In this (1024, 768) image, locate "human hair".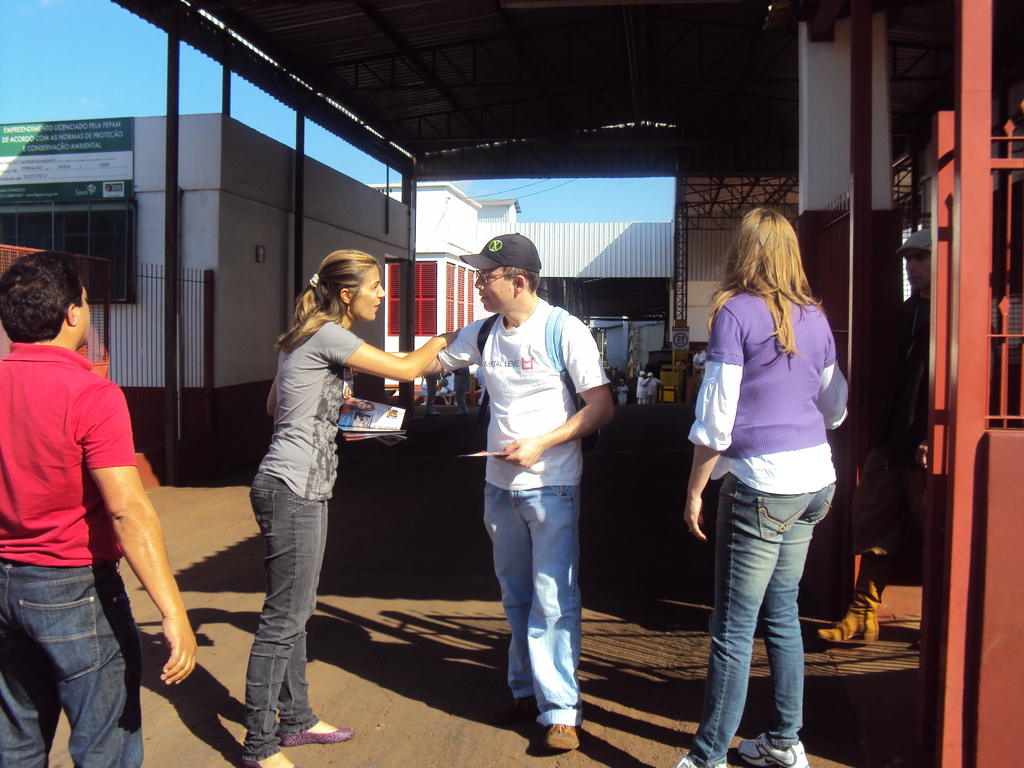
Bounding box: select_region(0, 250, 83, 336).
